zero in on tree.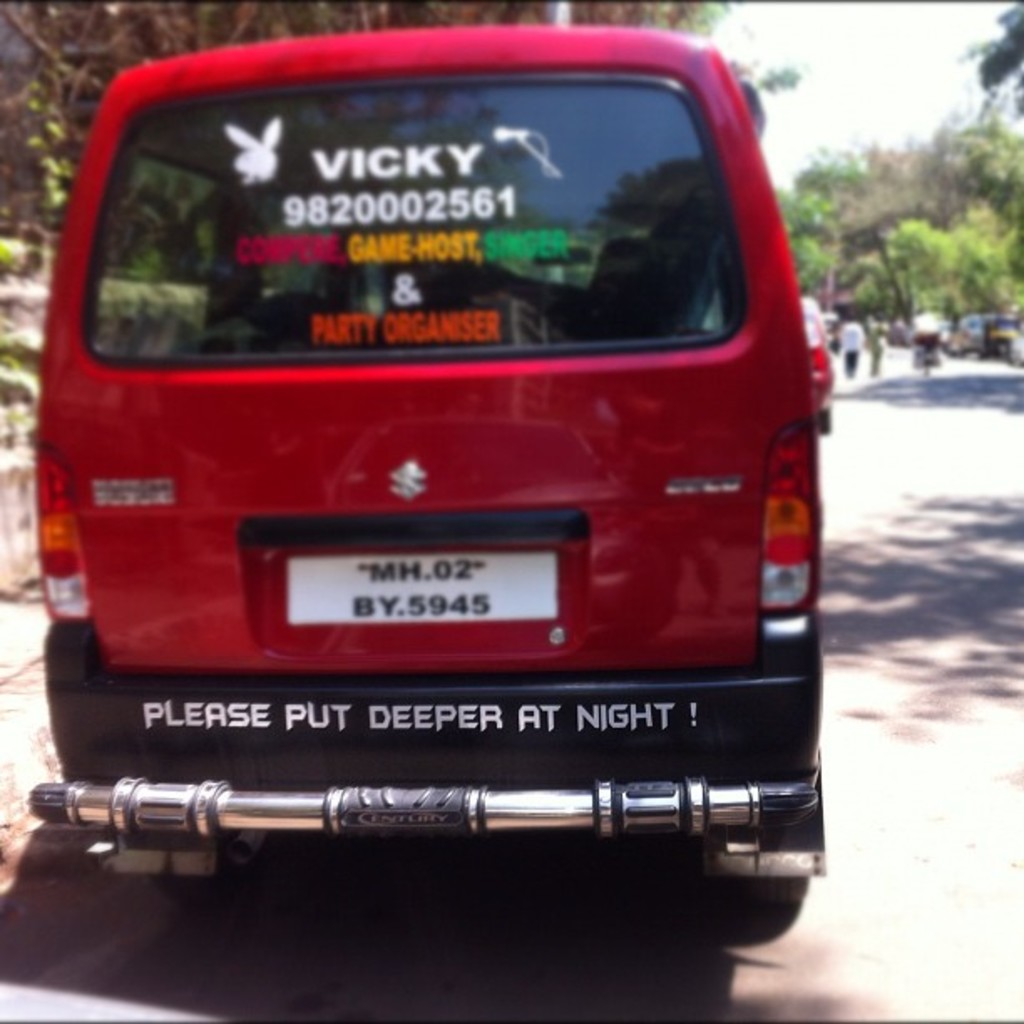
Zeroed in: <box>0,0,795,387</box>.
